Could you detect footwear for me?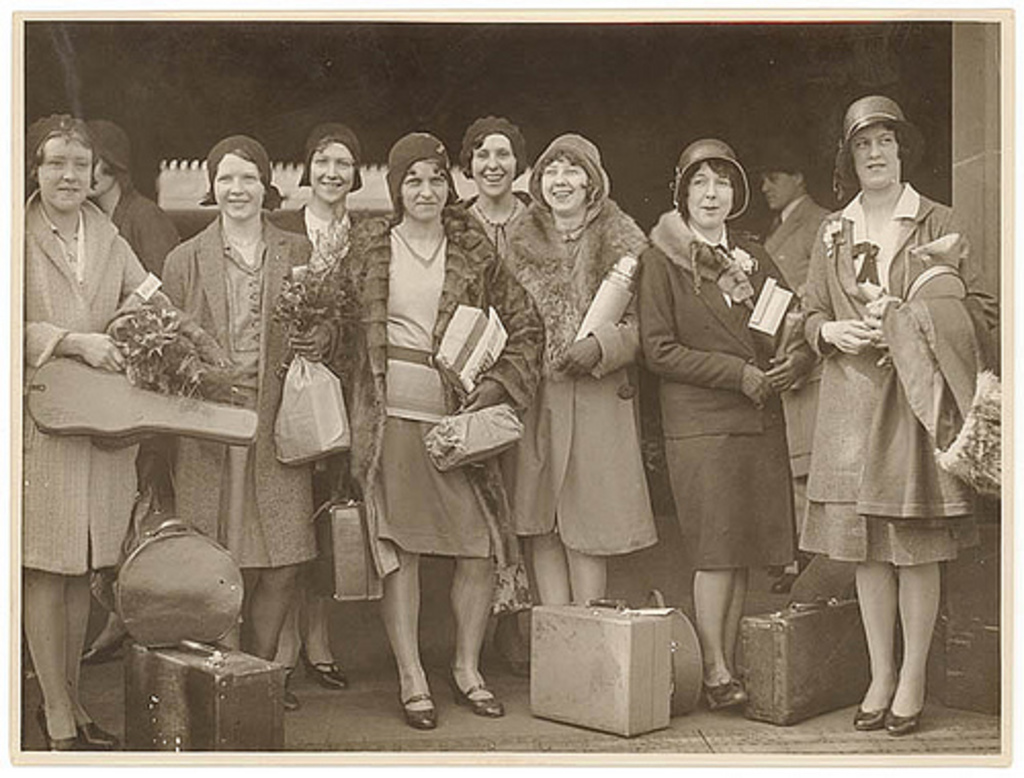
Detection result: (x1=510, y1=659, x2=535, y2=680).
